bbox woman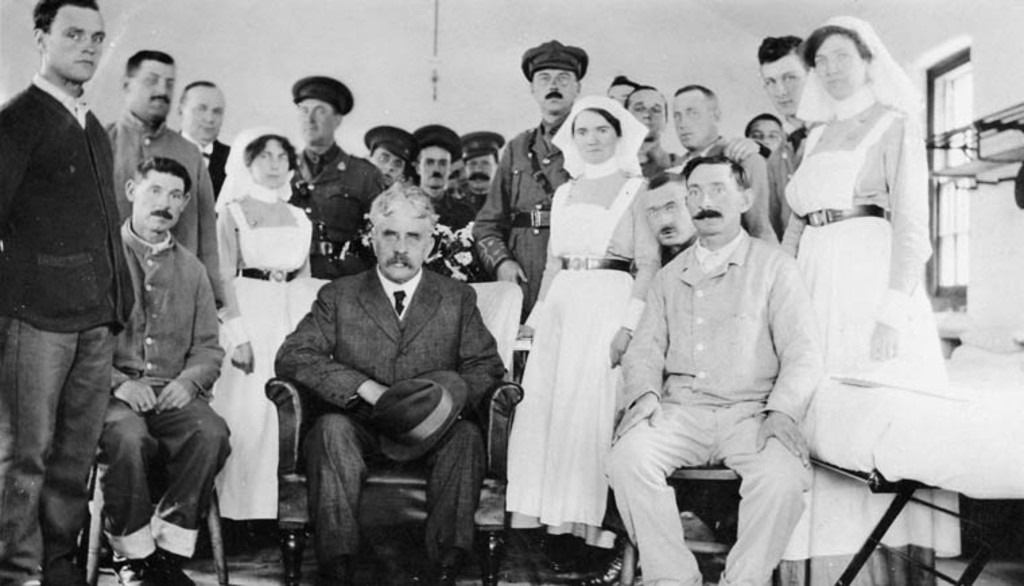
box(216, 127, 311, 550)
